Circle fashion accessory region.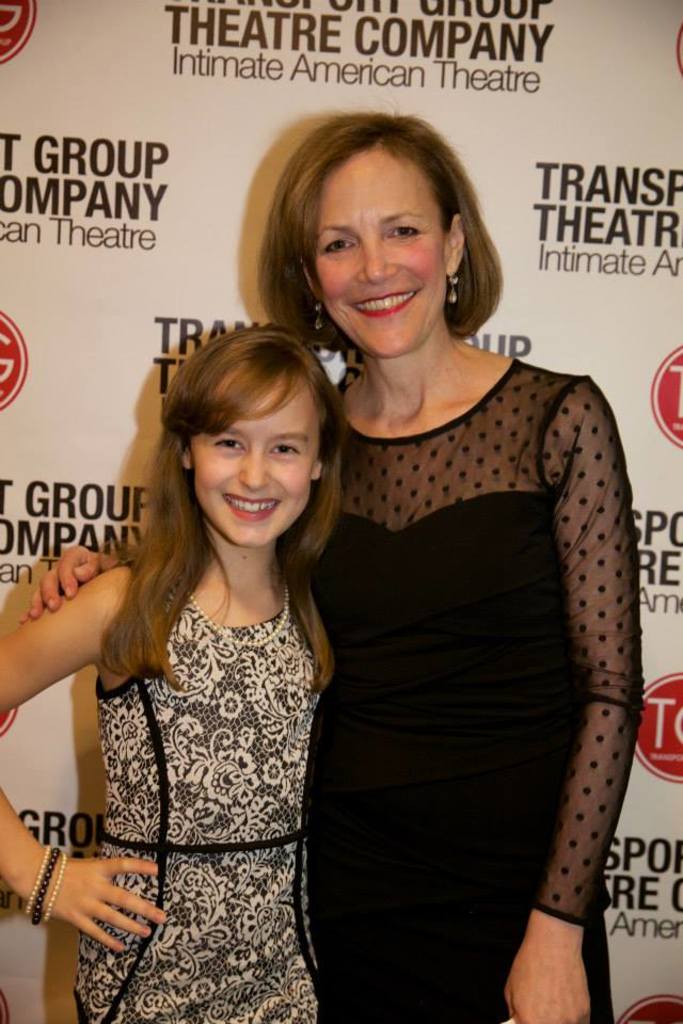
Region: select_region(18, 843, 70, 930).
